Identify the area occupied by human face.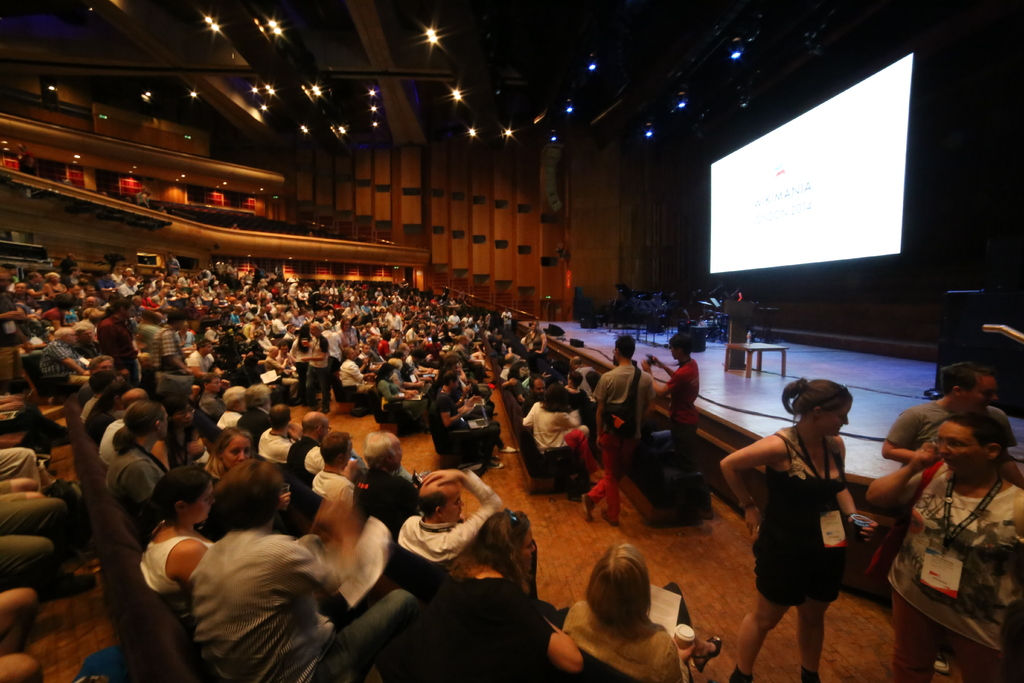
Area: (191,480,218,529).
